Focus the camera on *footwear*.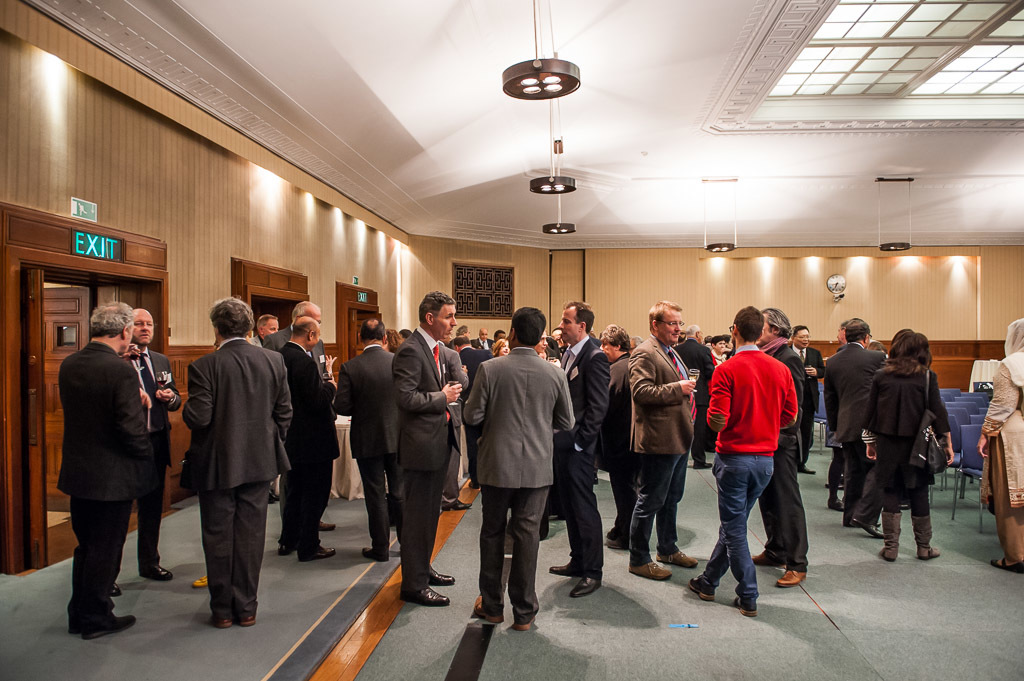
Focus region: 686/576/714/597.
